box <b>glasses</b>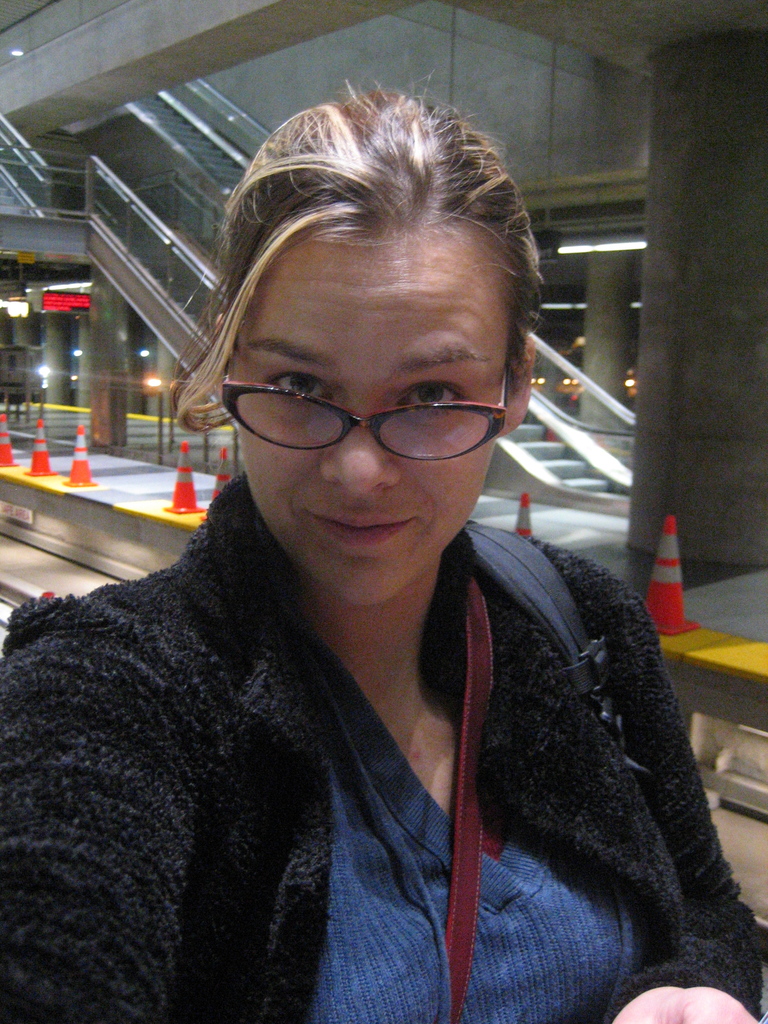
rect(212, 333, 524, 467)
